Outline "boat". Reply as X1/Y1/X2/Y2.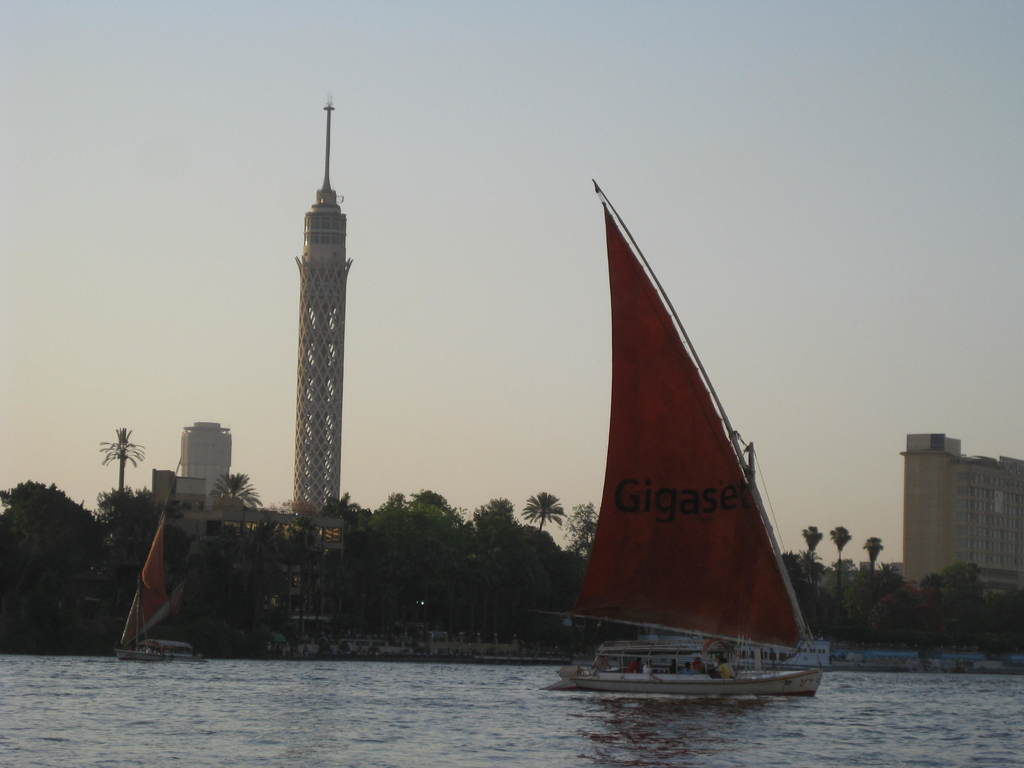
115/511/214/664.
